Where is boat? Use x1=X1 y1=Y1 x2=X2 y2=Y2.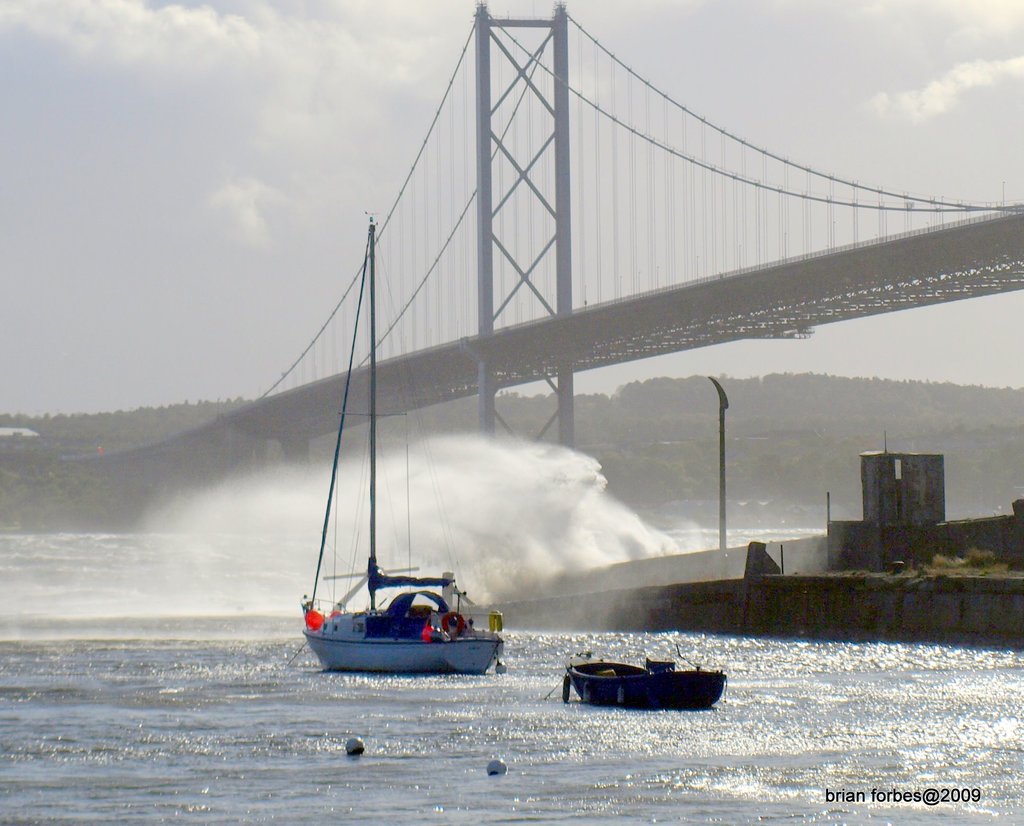
x1=559 y1=647 x2=726 y2=709.
